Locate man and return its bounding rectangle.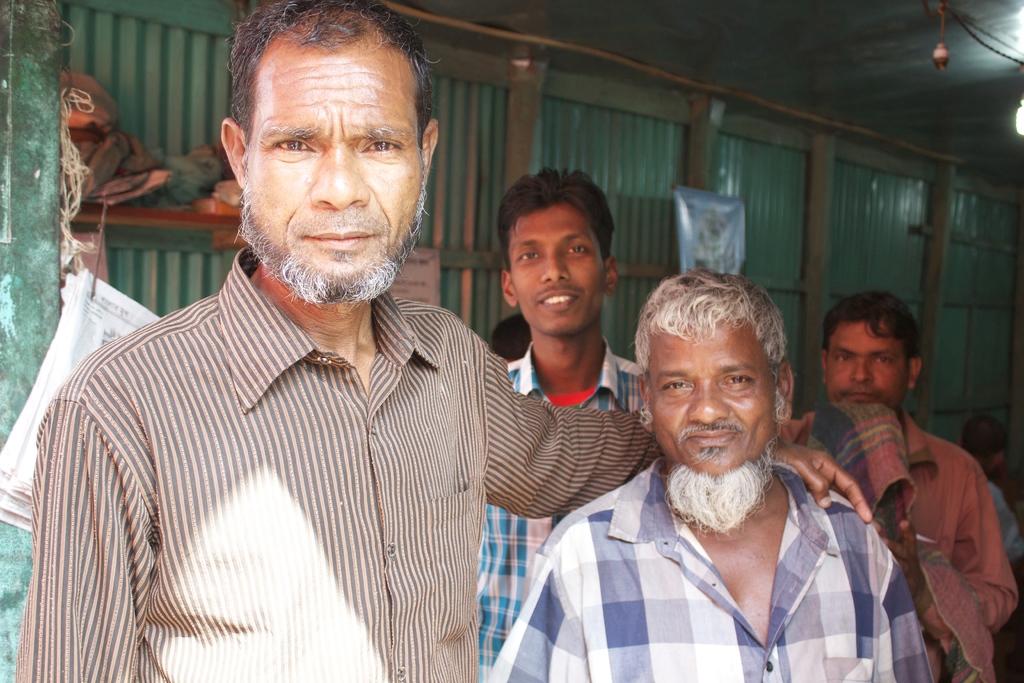
(x1=8, y1=0, x2=874, y2=682).
